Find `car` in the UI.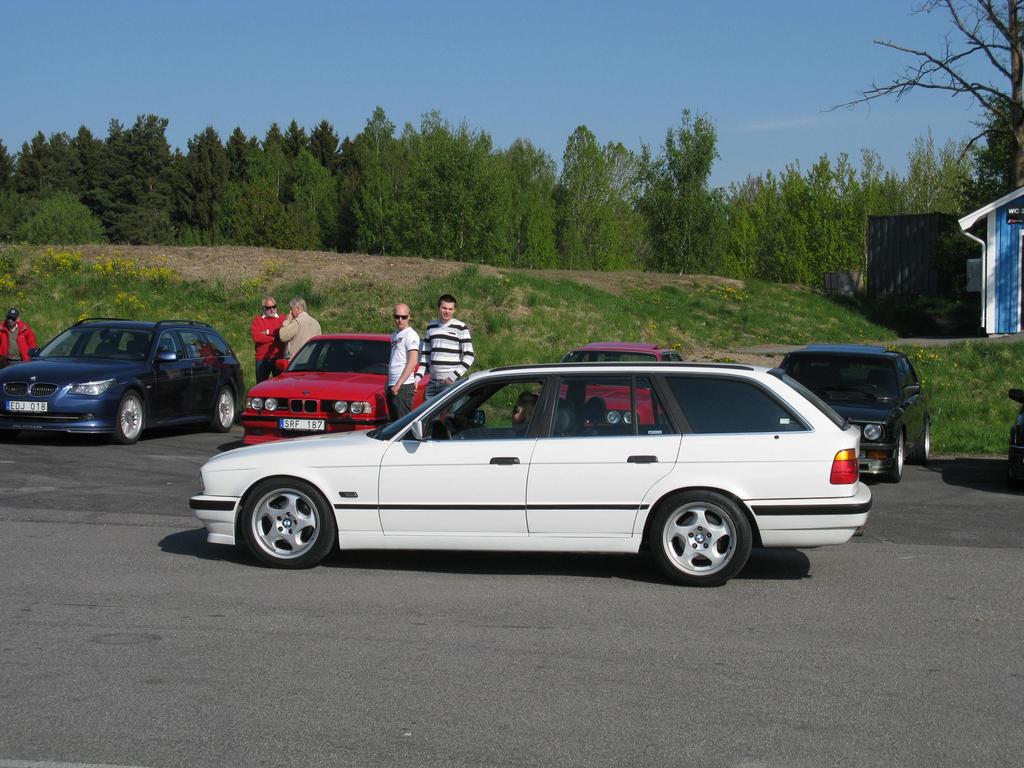
UI element at left=555, top=379, right=655, bottom=435.
